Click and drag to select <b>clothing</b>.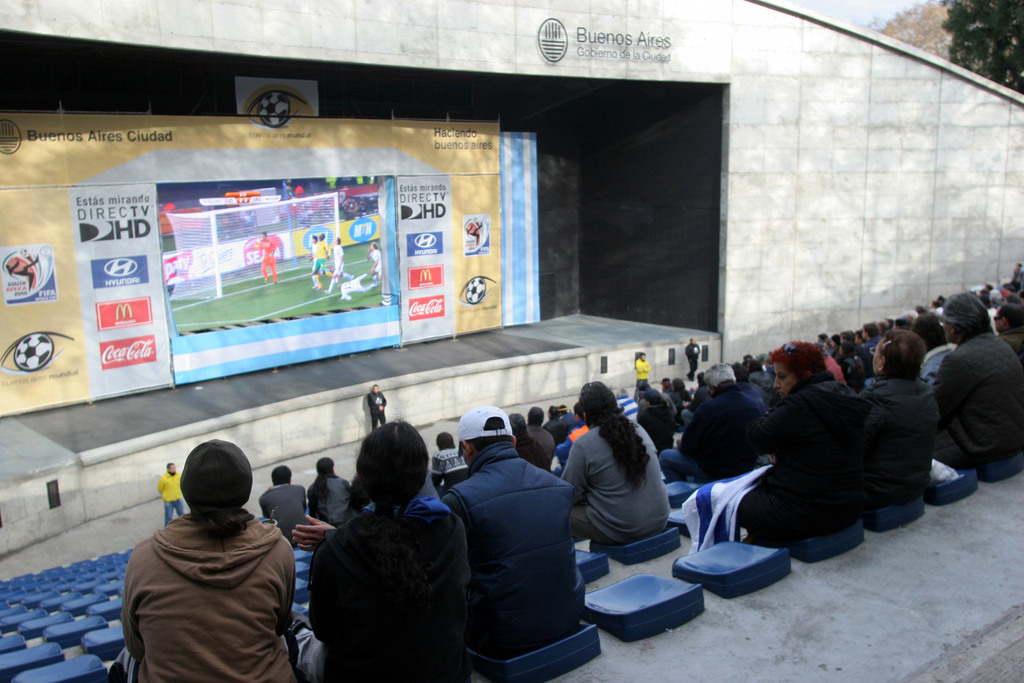
Selection: detection(684, 340, 700, 374).
